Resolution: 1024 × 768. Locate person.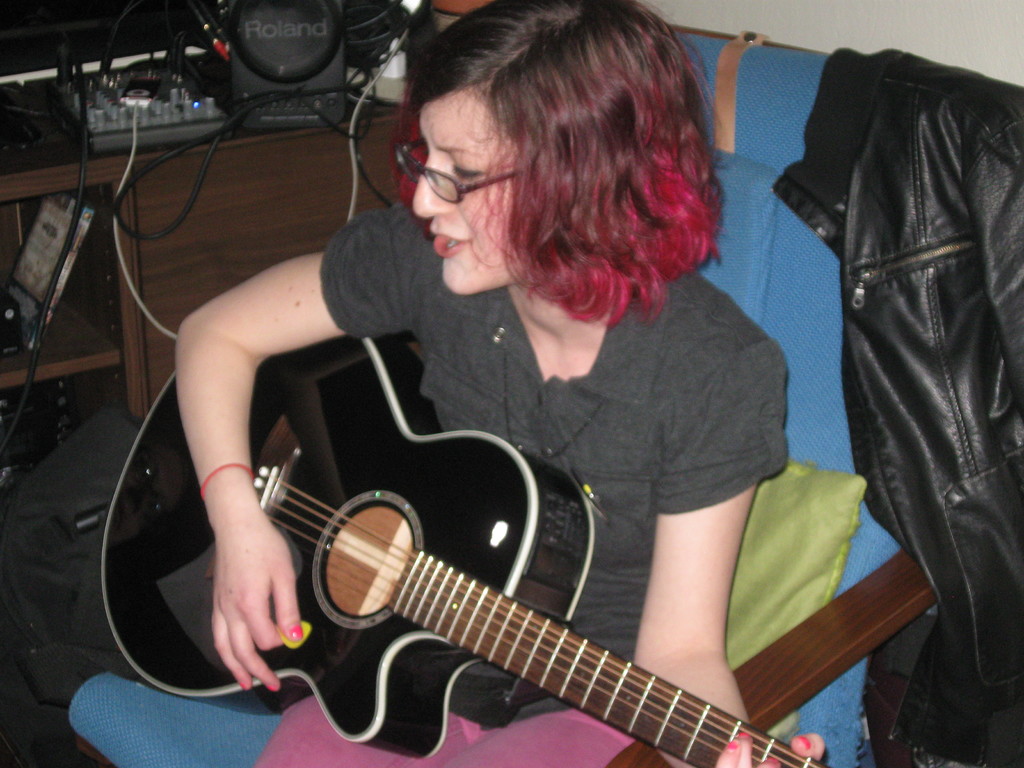
179,0,823,767.
